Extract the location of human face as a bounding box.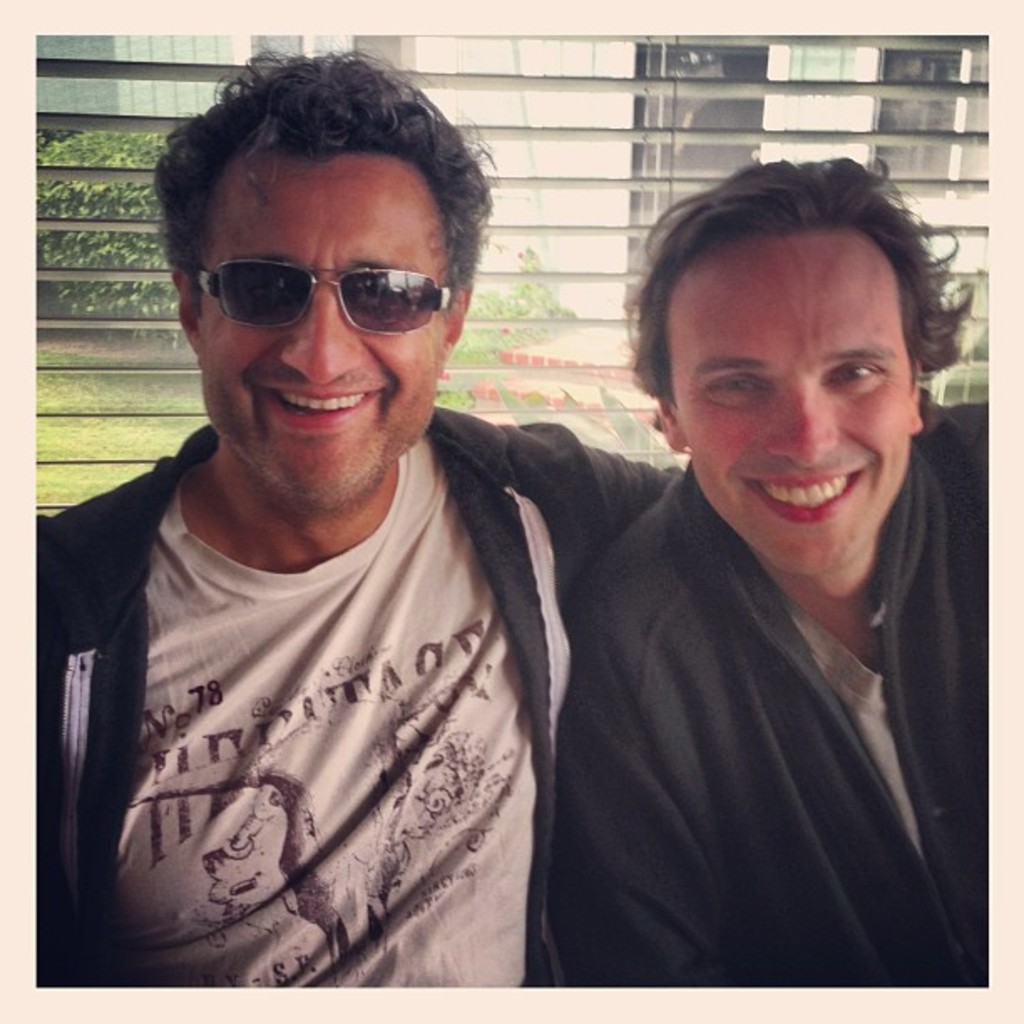
detection(673, 244, 915, 569).
